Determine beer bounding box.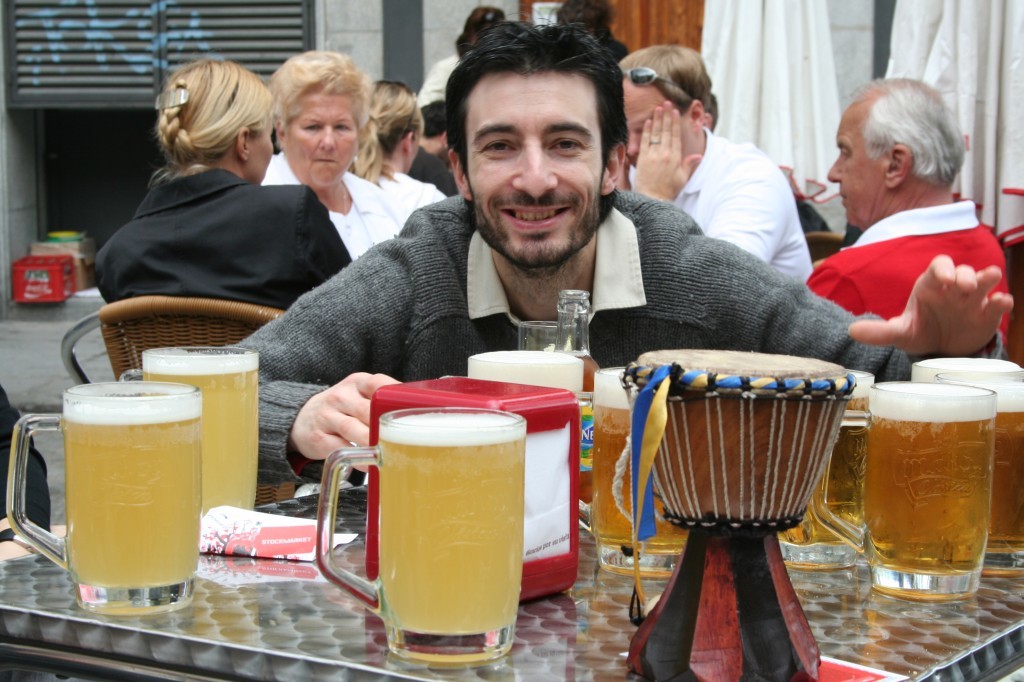
Determined: 809:371:1011:611.
